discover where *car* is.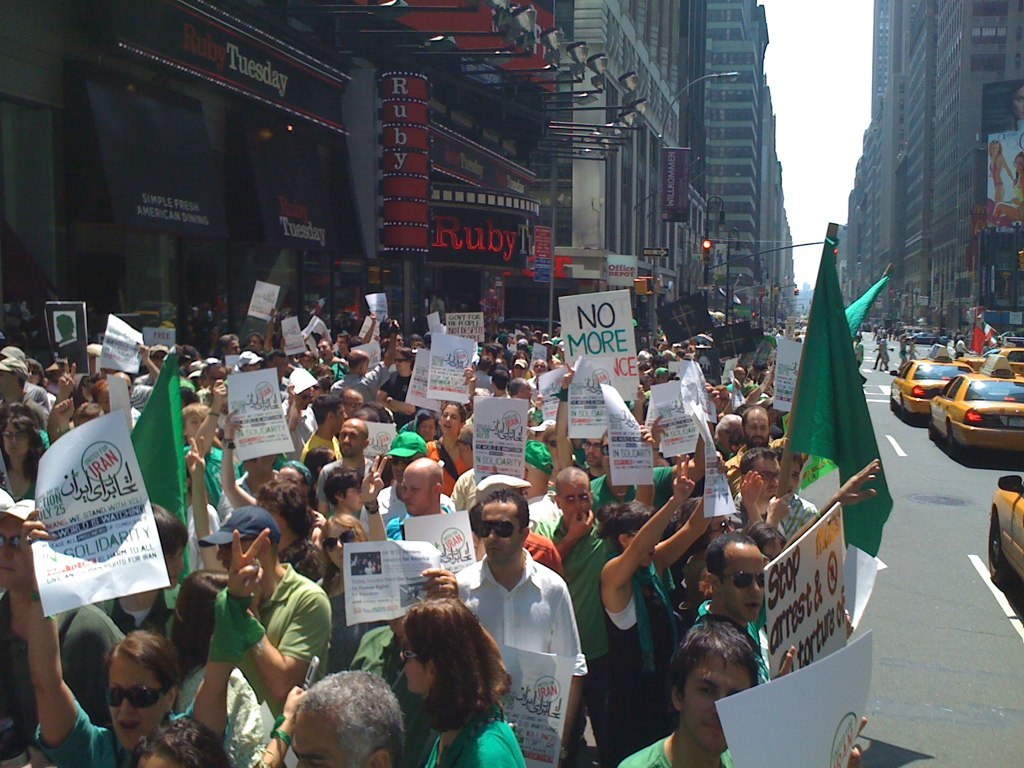
Discovered at <box>998,336,1023,374</box>.
